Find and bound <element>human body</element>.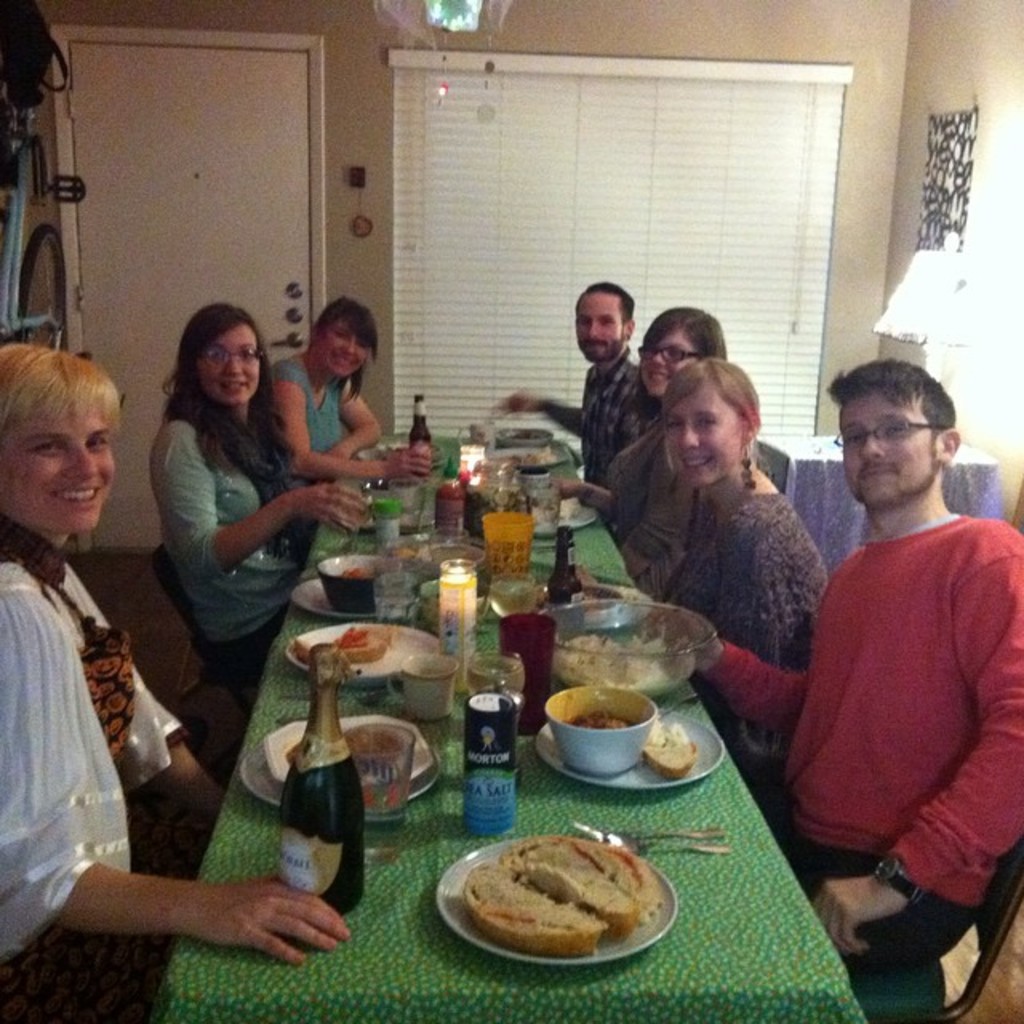
Bound: bbox=(272, 363, 426, 472).
